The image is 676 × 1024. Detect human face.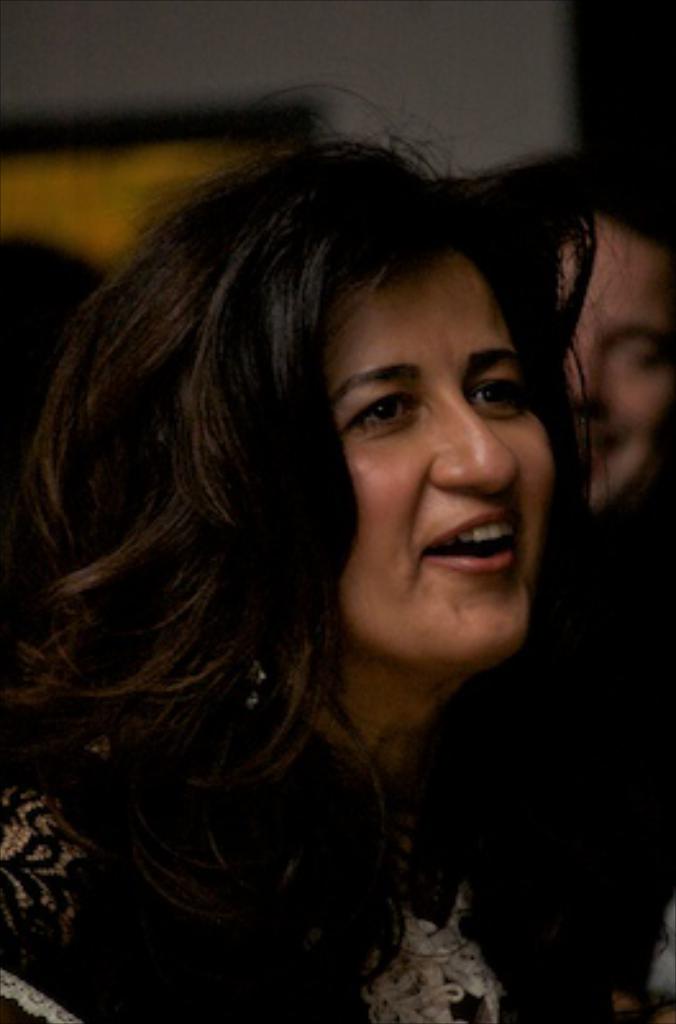
Detection: l=320, t=243, r=551, b=678.
